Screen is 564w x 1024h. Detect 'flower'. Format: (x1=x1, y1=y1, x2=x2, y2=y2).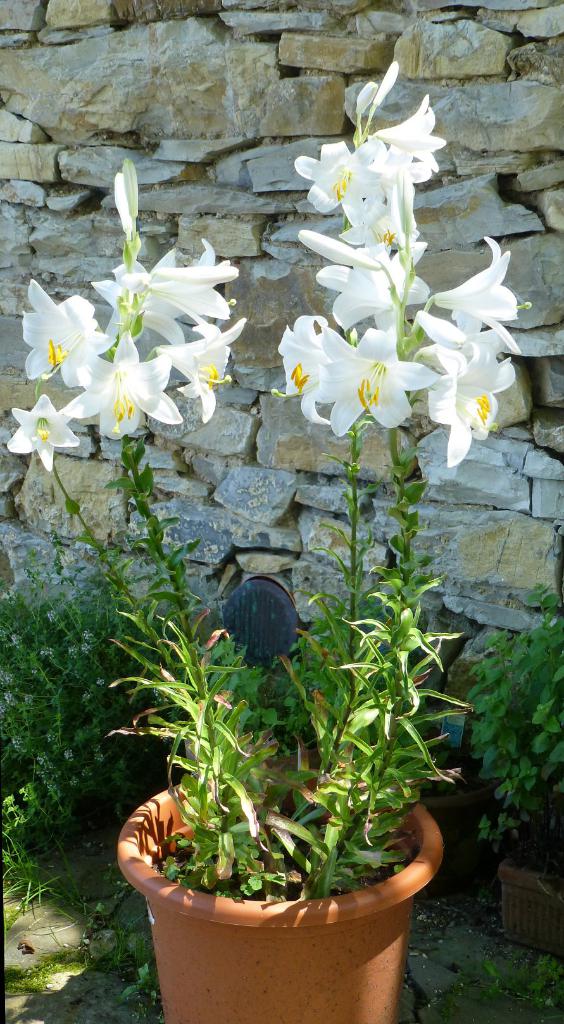
(x1=318, y1=328, x2=432, y2=436).
